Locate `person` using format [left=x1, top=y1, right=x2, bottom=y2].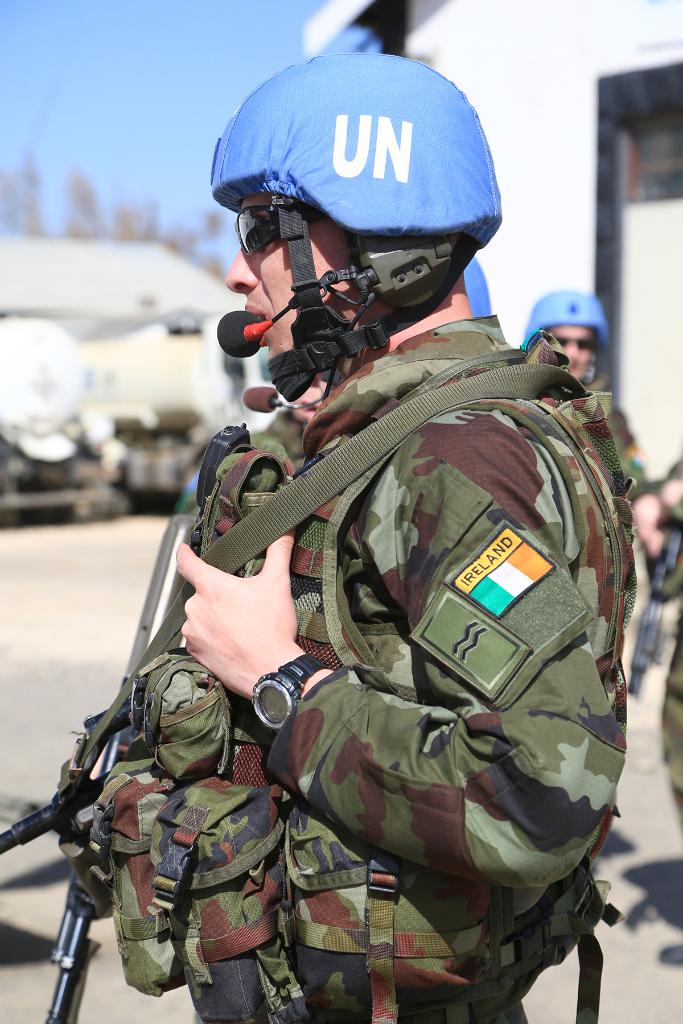
[left=53, top=50, right=638, bottom=1023].
